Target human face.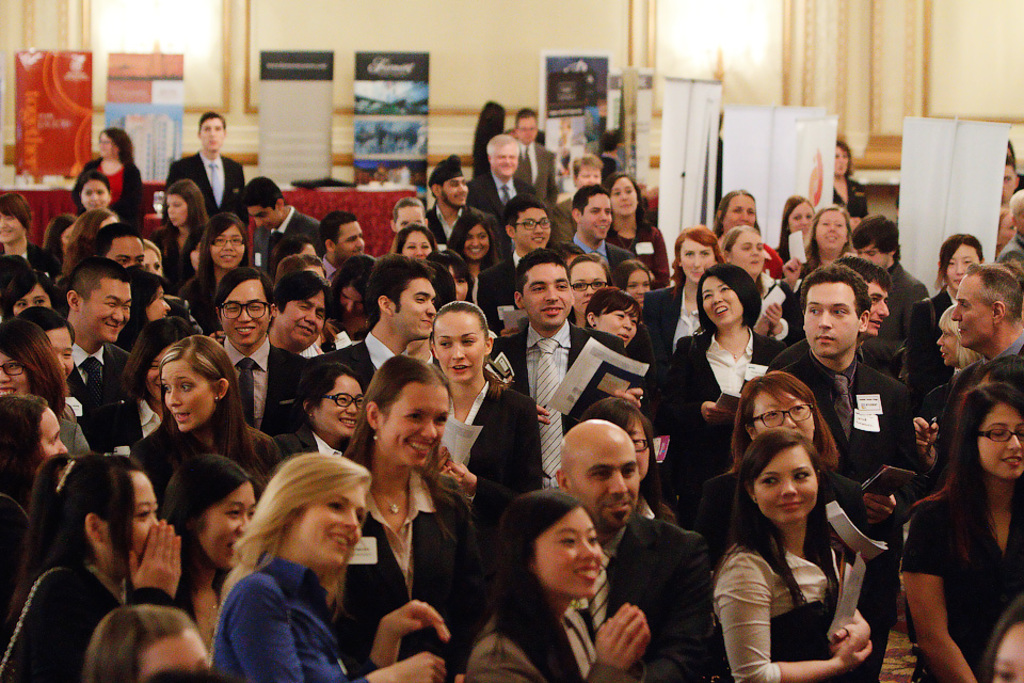
Target region: (937,312,959,366).
